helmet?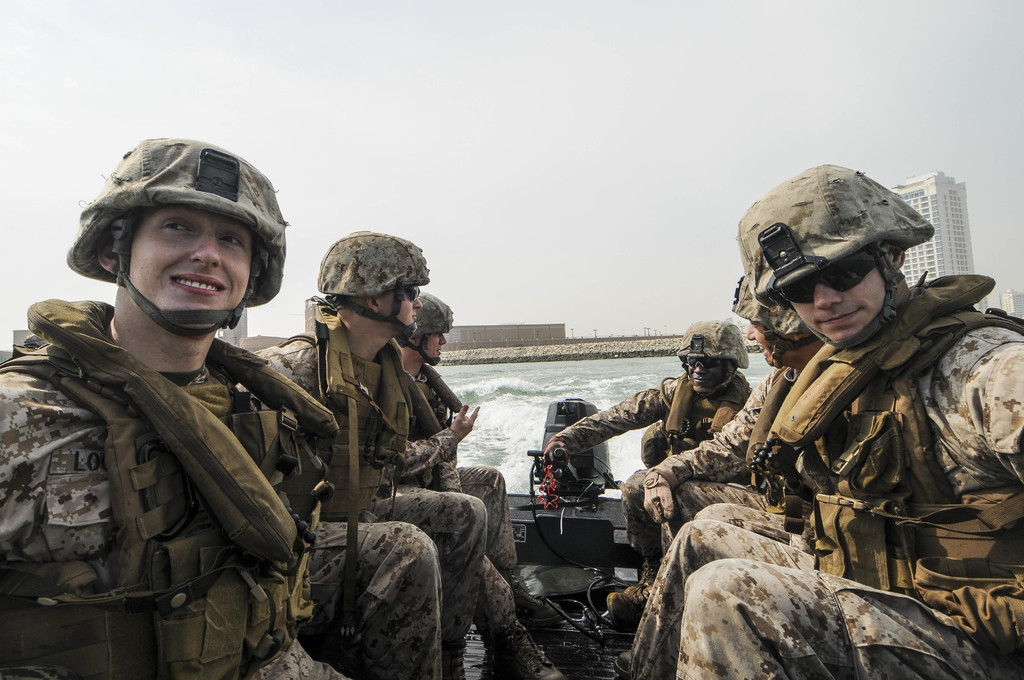
(x1=676, y1=315, x2=749, y2=397)
